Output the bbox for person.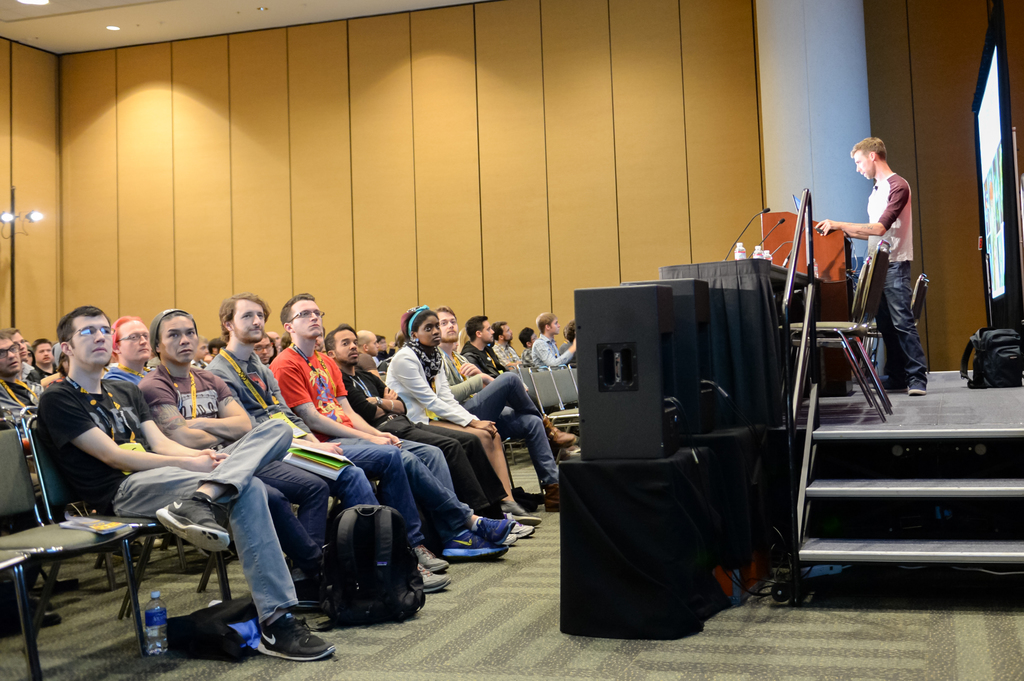
<region>841, 124, 925, 340</region>.
